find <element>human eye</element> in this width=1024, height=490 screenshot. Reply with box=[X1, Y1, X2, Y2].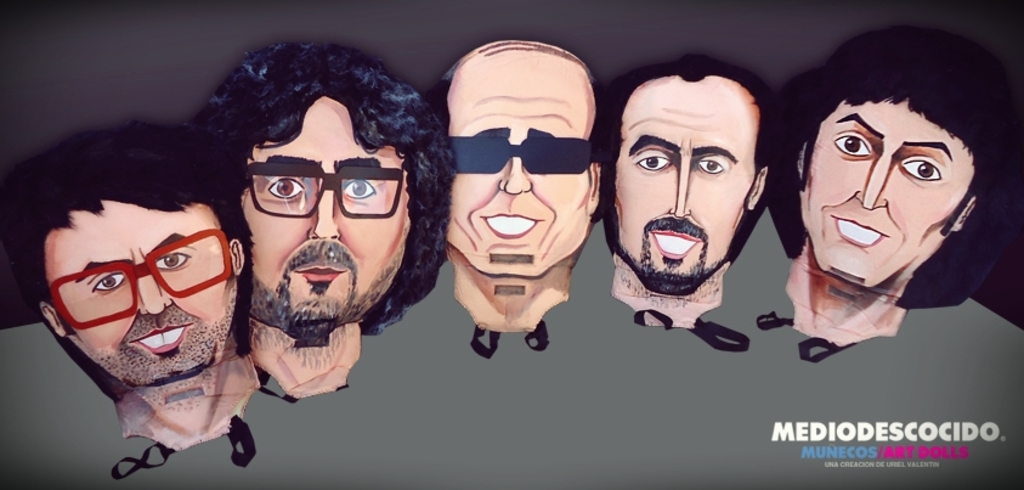
box=[339, 179, 380, 199].
